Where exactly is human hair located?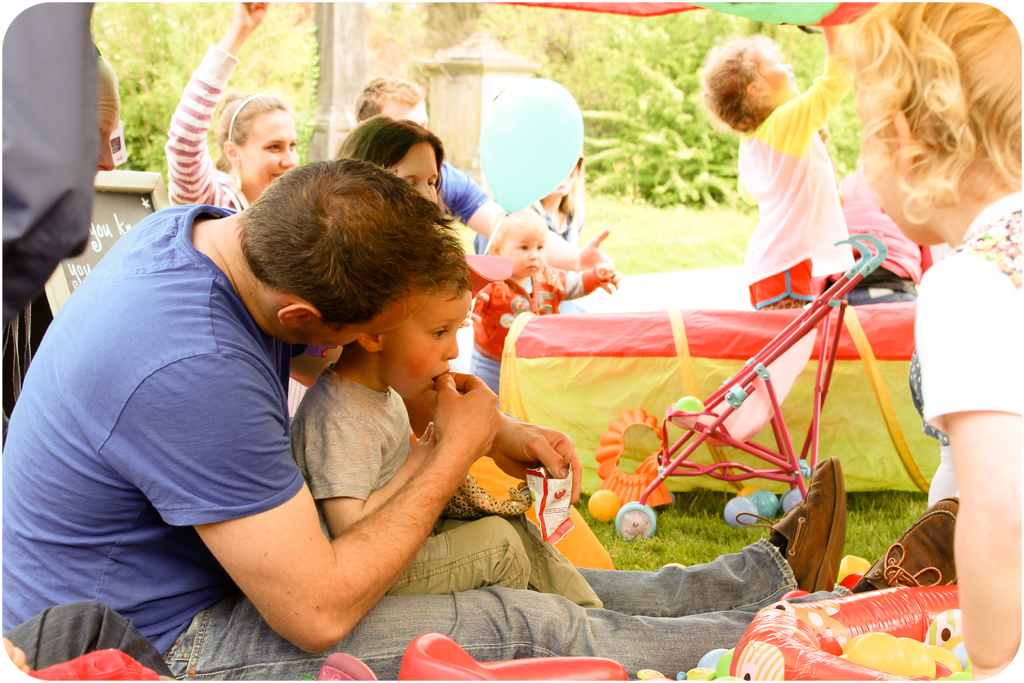
Its bounding box is 333, 114, 444, 199.
